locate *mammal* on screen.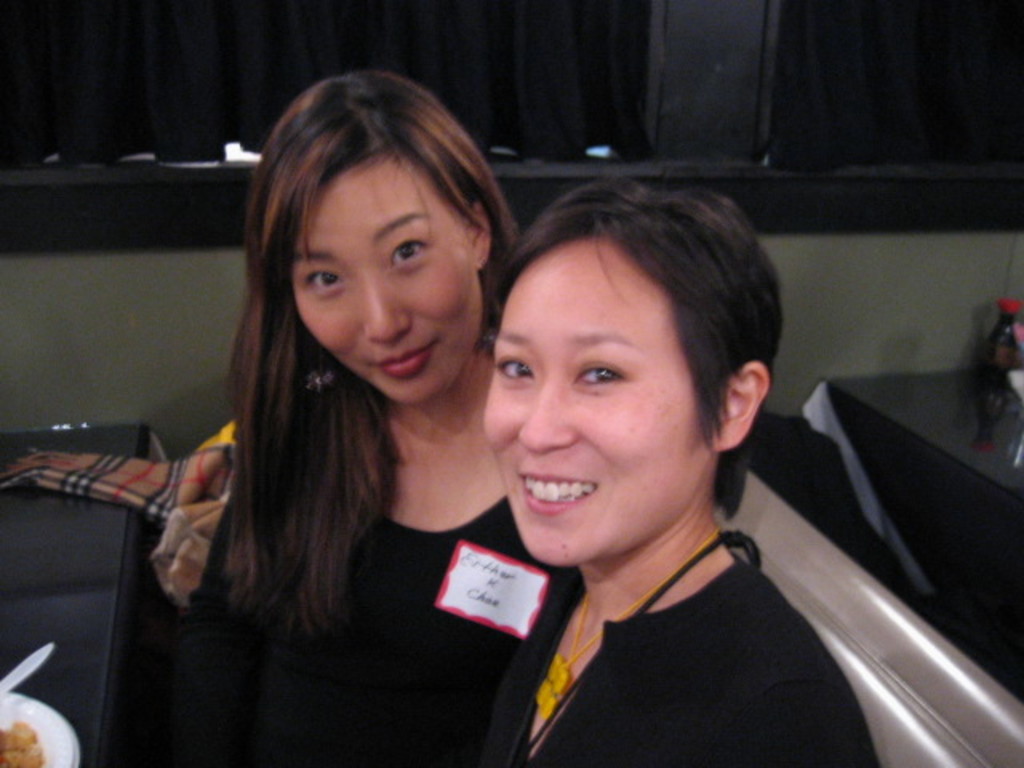
On screen at x1=475 y1=162 x2=883 y2=766.
